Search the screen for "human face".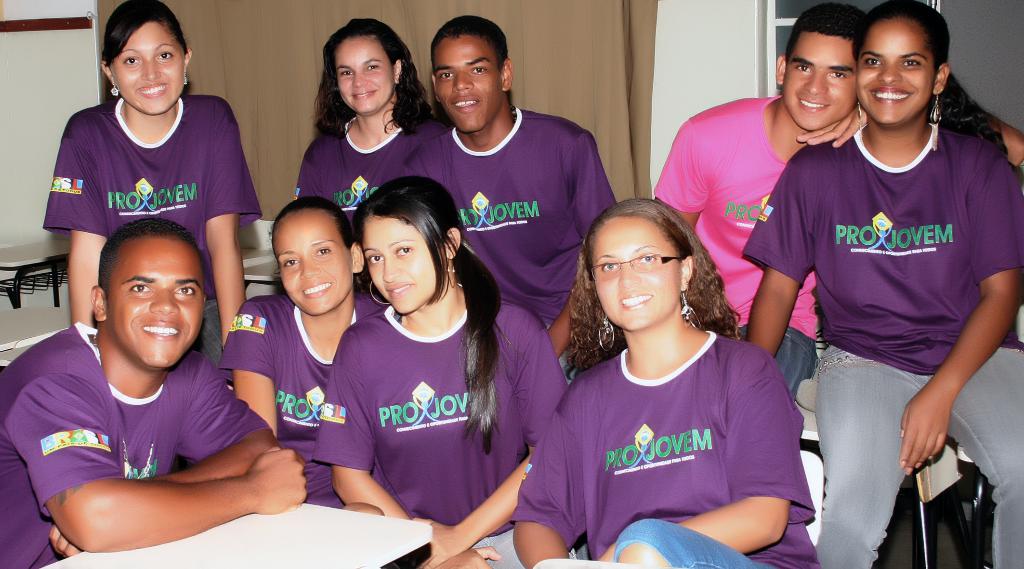
Found at <region>439, 38, 502, 126</region>.
